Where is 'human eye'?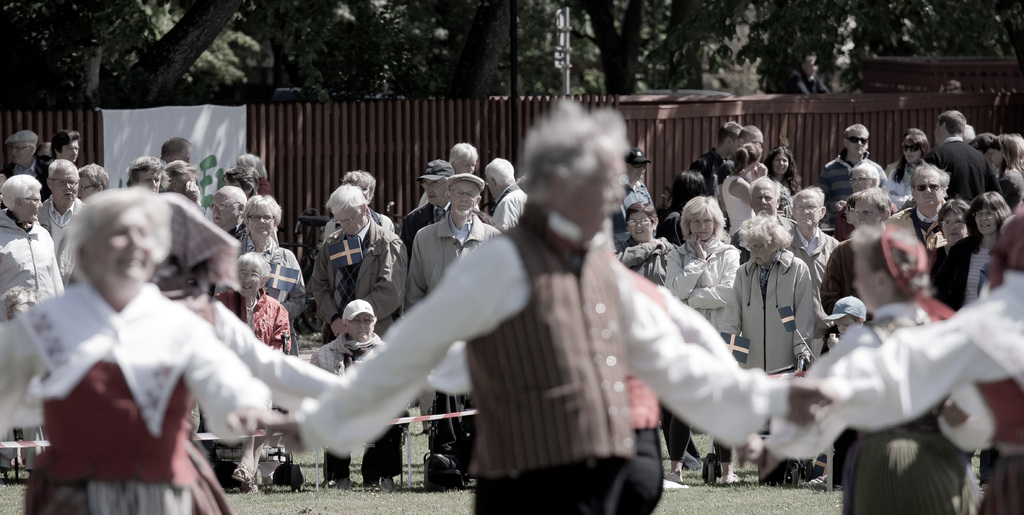
<region>987, 210, 992, 215</region>.
